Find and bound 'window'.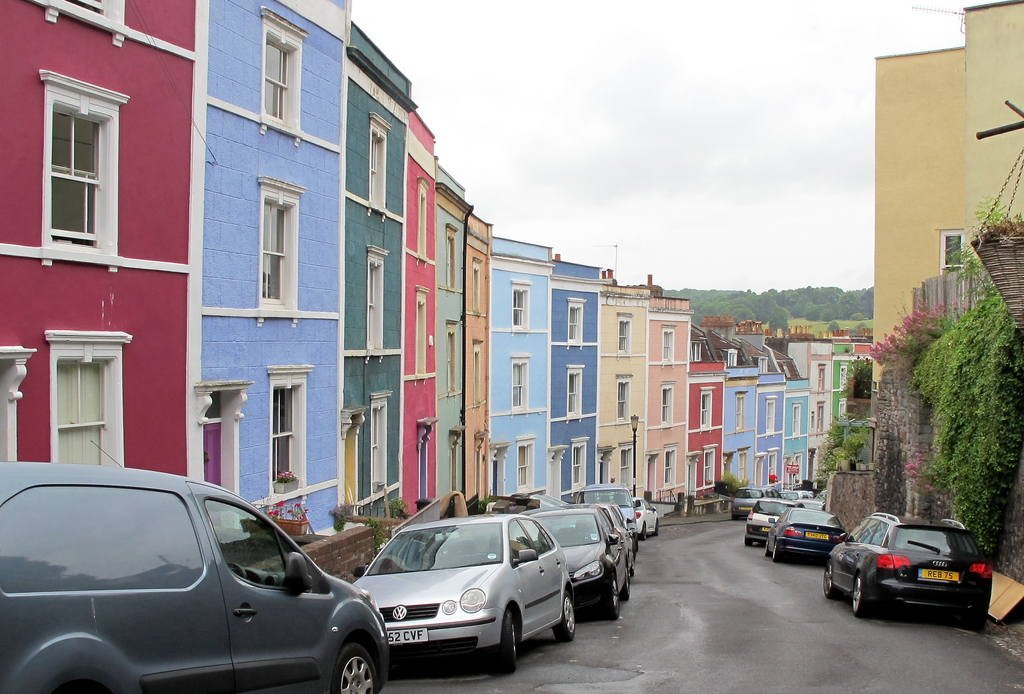
Bound: <box>840,399,849,419</box>.
